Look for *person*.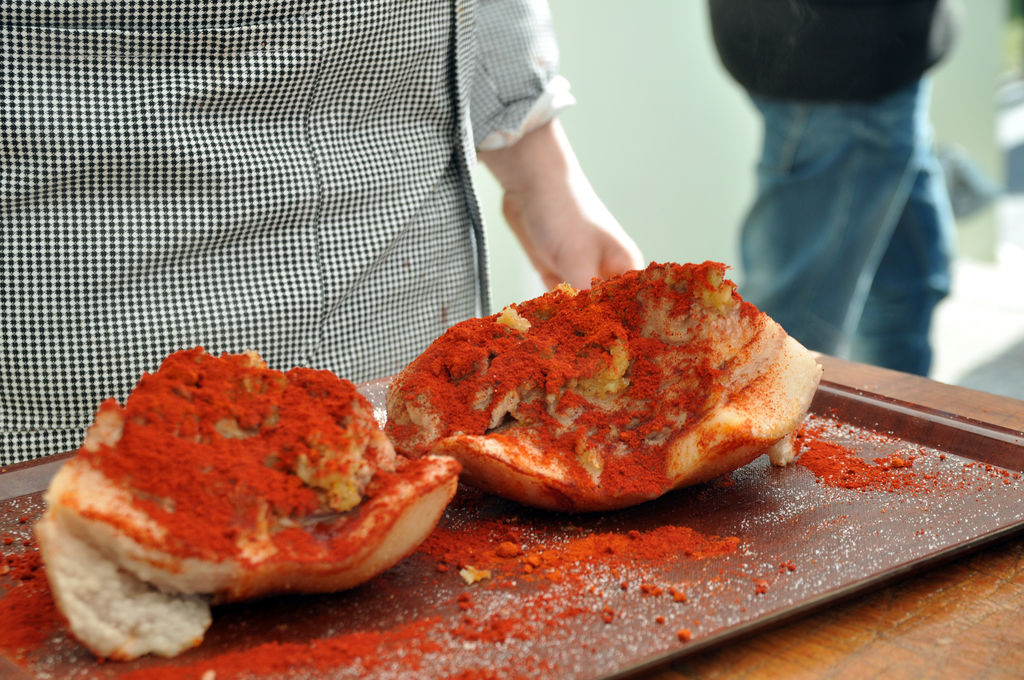
Found: x1=0 y1=0 x2=649 y2=482.
